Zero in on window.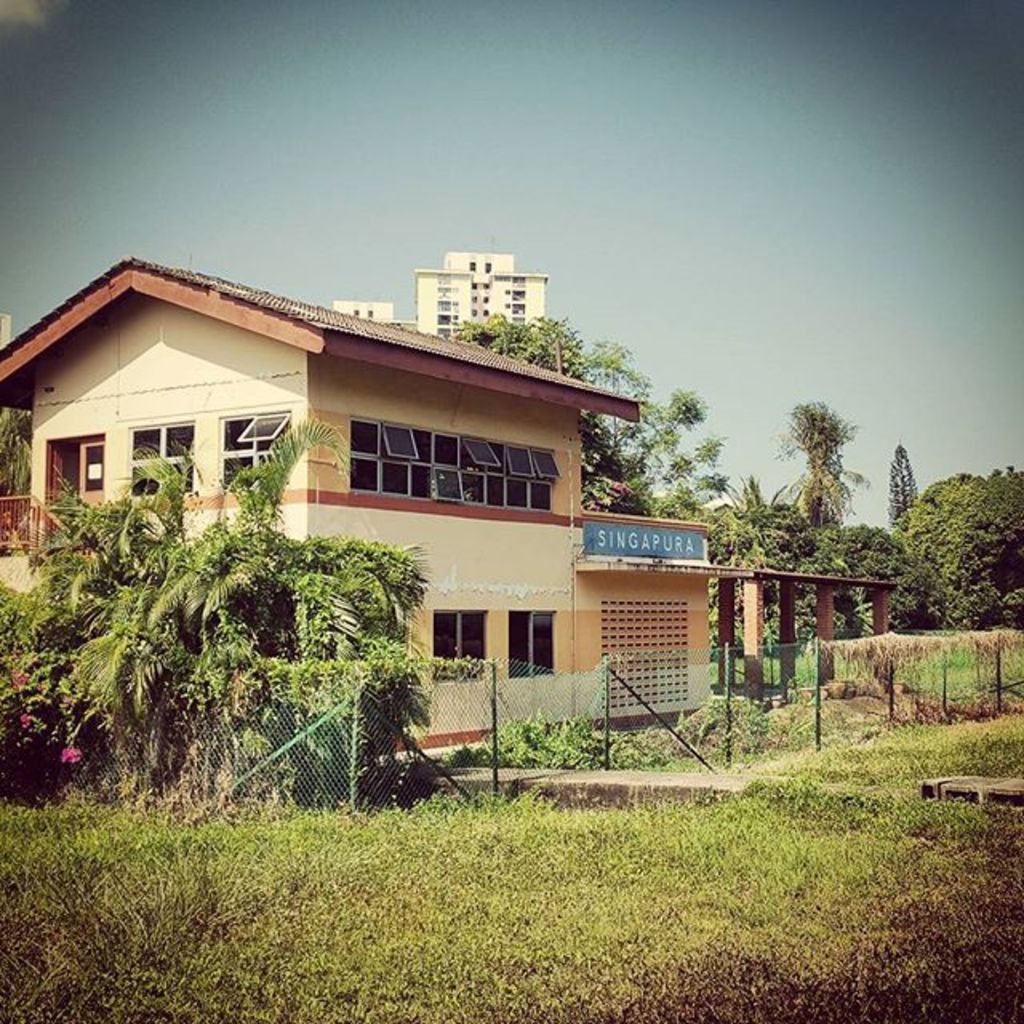
Zeroed in: 502/608/552/675.
